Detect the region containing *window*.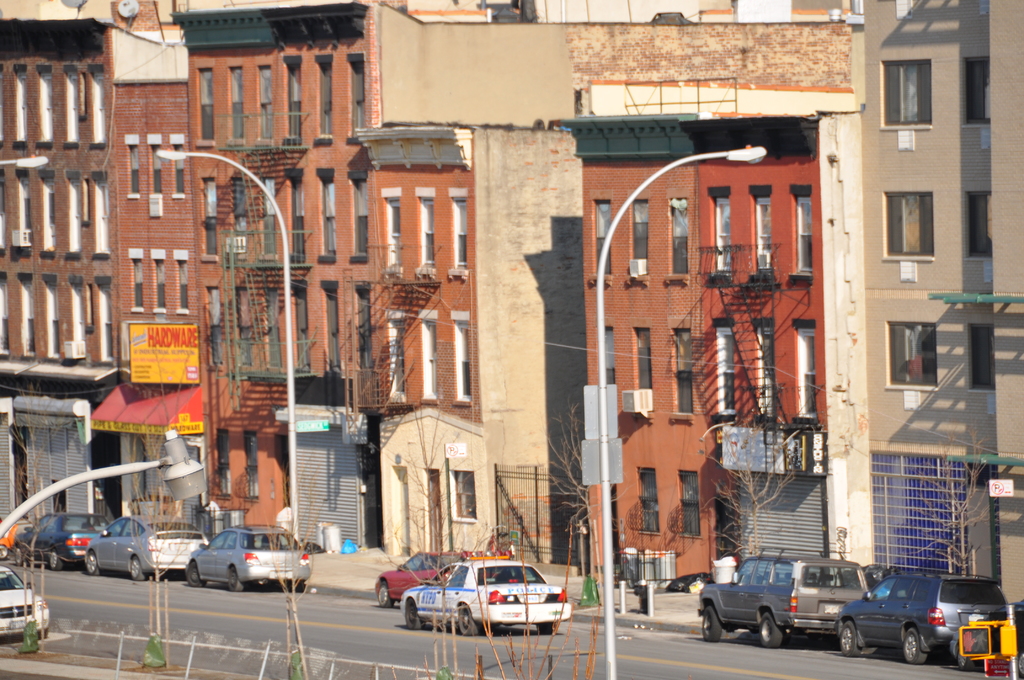
<region>383, 189, 406, 268</region>.
